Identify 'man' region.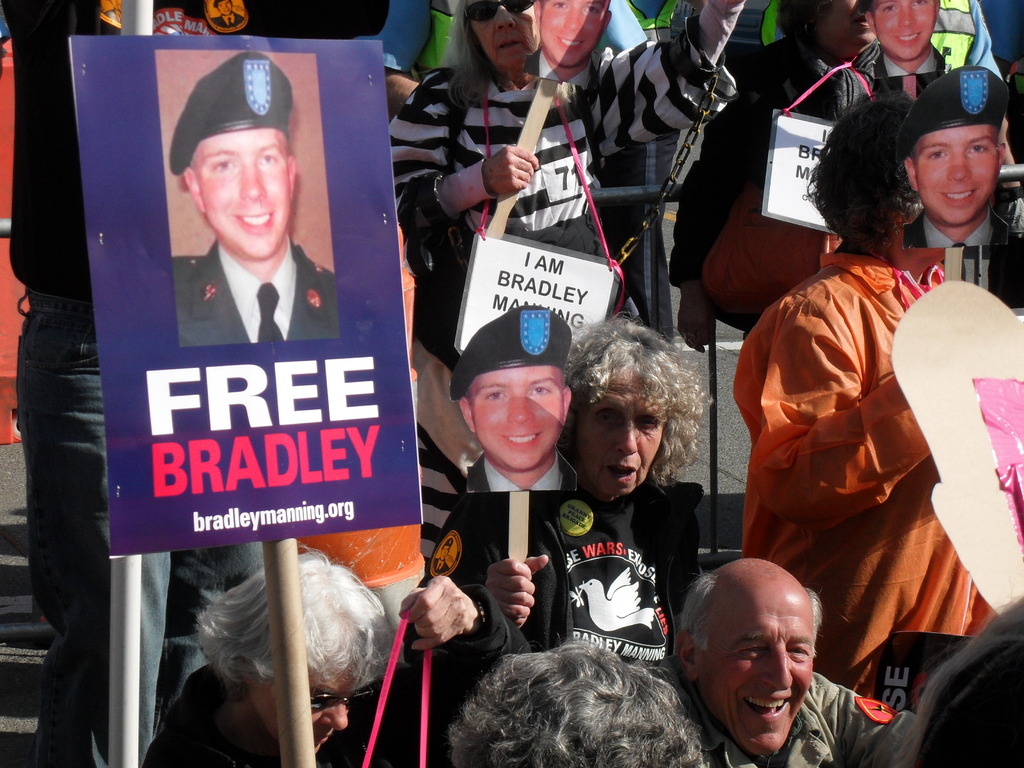
Region: pyautogui.locateOnScreen(145, 78, 328, 371).
